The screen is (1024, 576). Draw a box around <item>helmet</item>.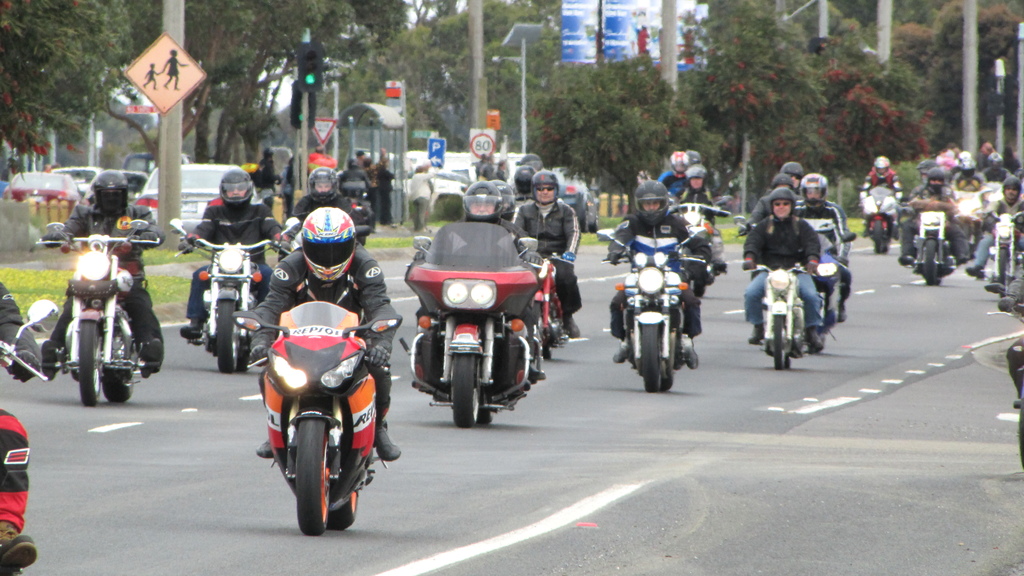
687, 149, 701, 164.
